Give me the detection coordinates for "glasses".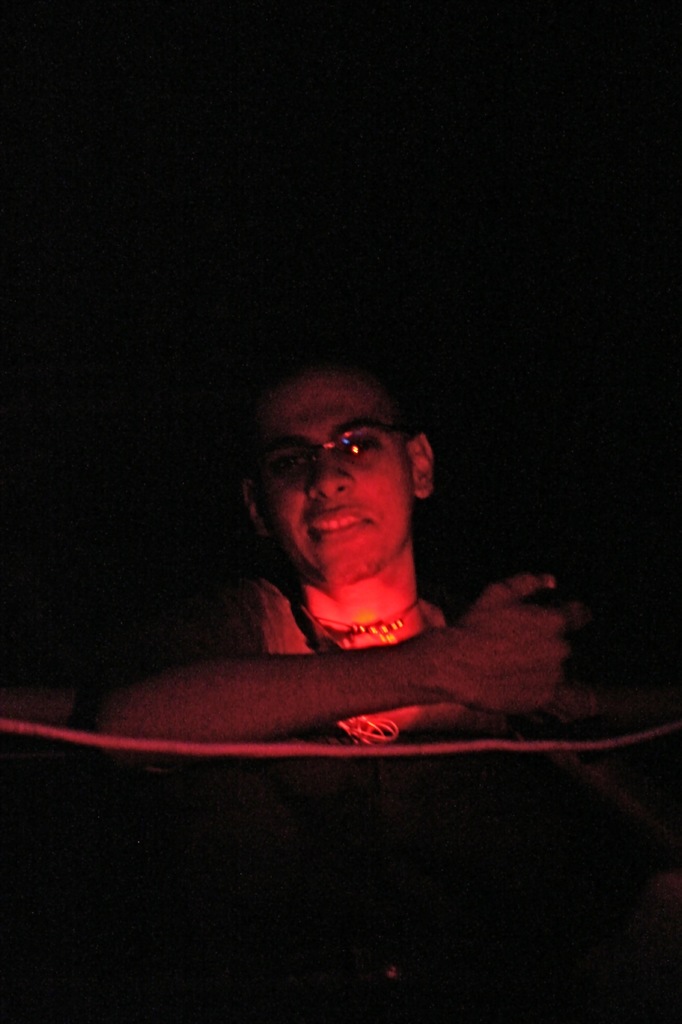
(left=235, top=425, right=406, bottom=481).
